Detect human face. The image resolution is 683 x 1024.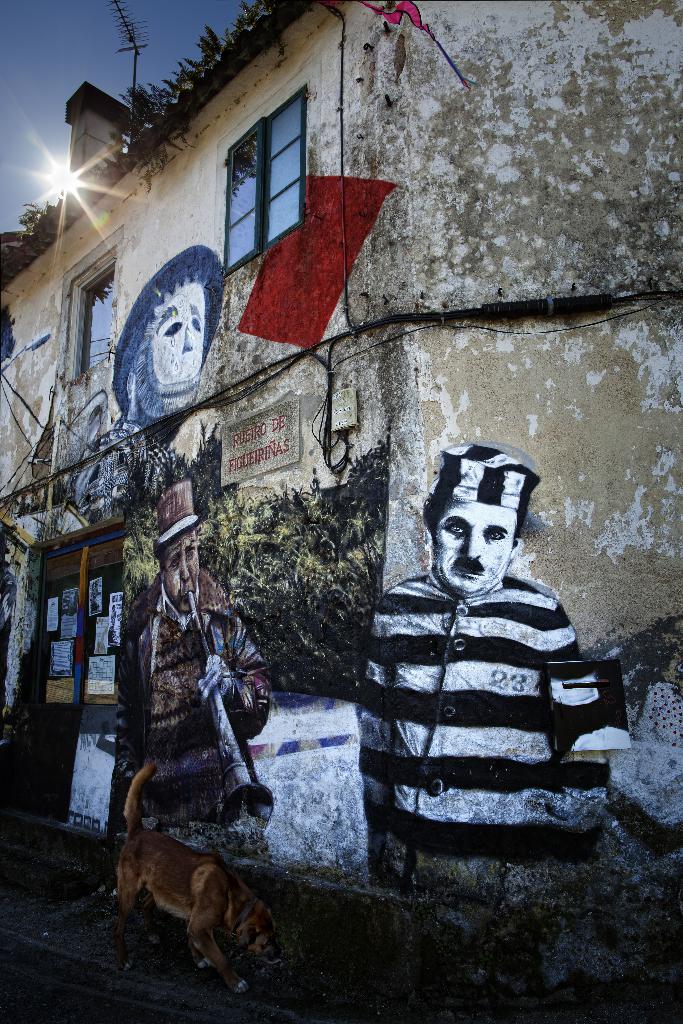
163:529:200:609.
